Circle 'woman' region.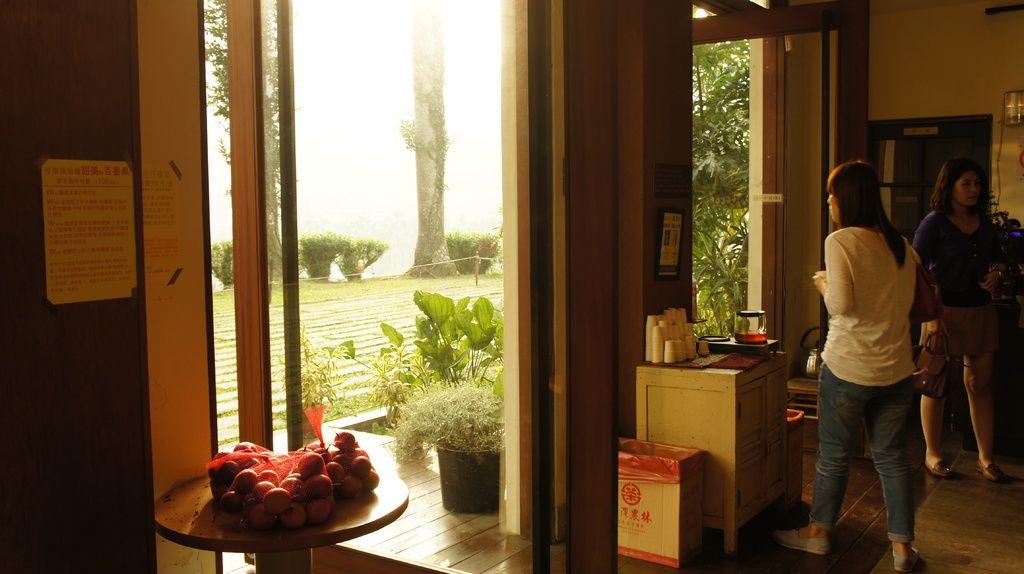
Region: (left=764, top=150, right=915, bottom=573).
